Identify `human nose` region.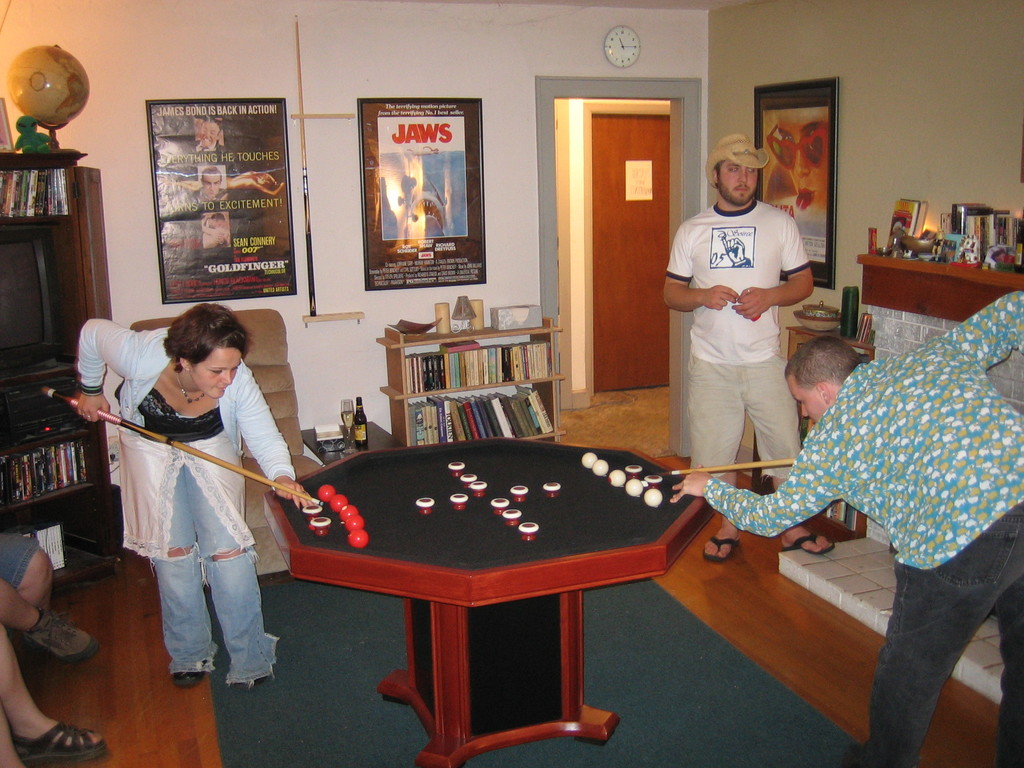
Region: x1=735, y1=173, x2=748, y2=182.
